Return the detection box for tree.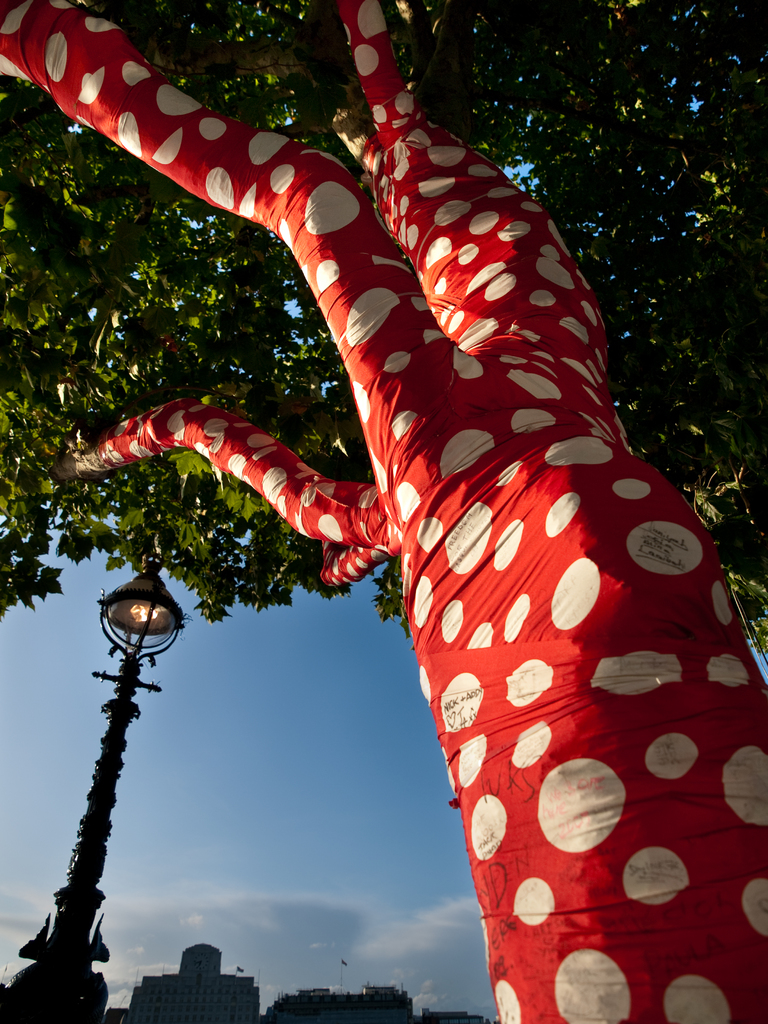
Rect(0, 0, 767, 1023).
